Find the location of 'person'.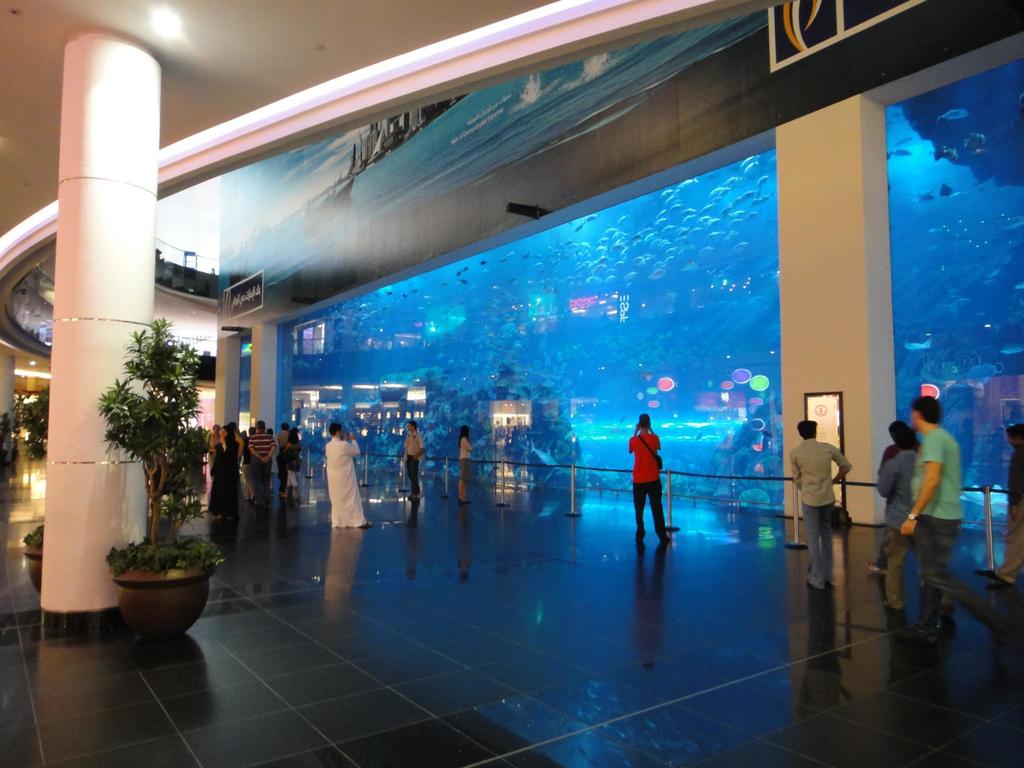
Location: x1=897, y1=394, x2=963, y2=648.
